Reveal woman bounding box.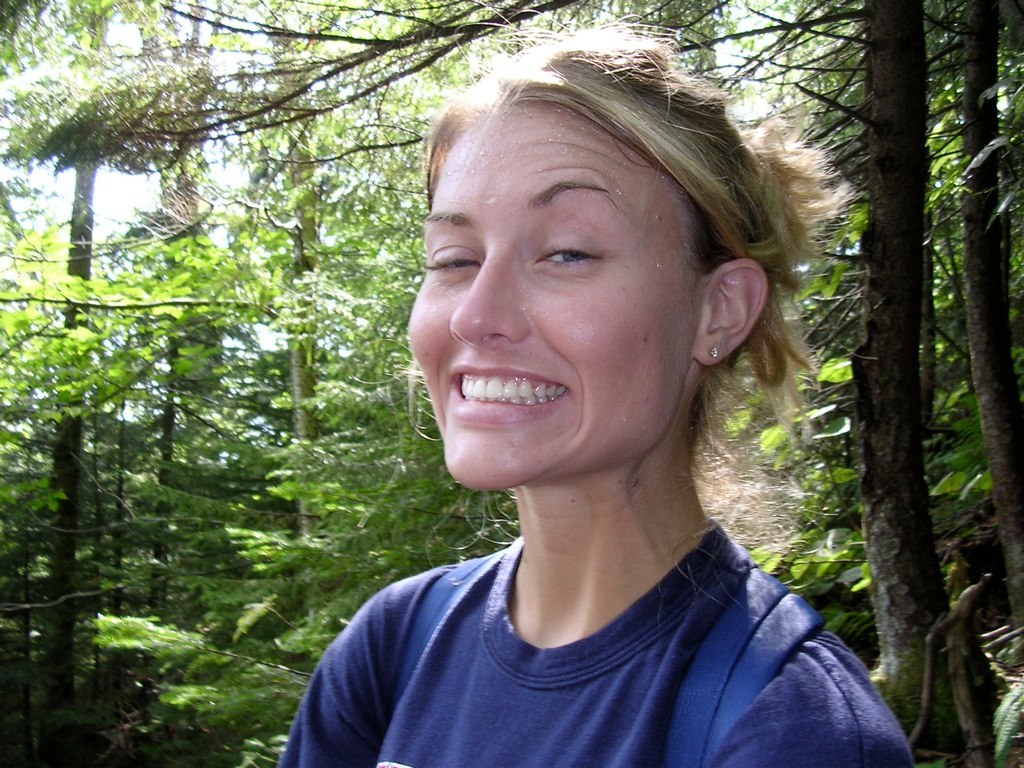
Revealed: 268:0:920:767.
